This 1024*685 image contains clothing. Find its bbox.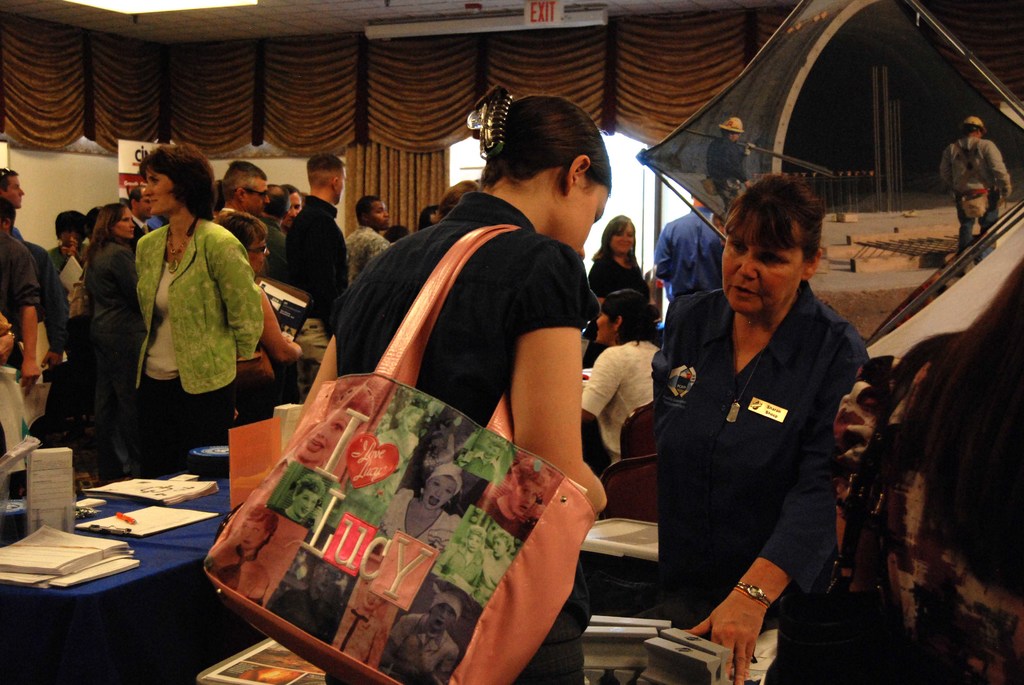
locate(707, 130, 774, 200).
